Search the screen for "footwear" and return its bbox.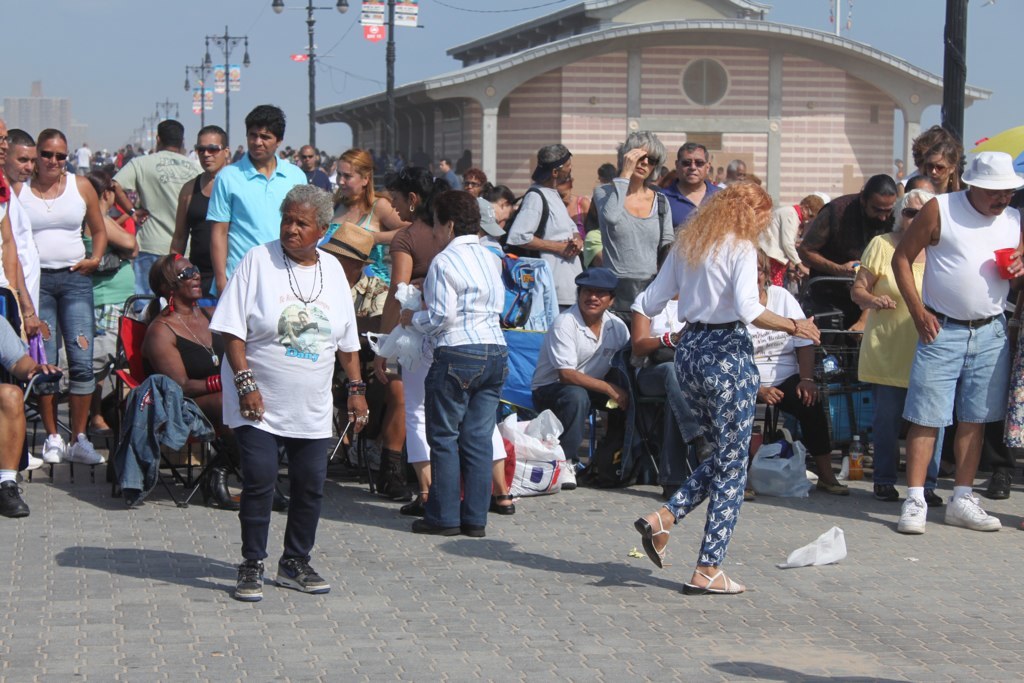
Found: locate(684, 561, 741, 592).
